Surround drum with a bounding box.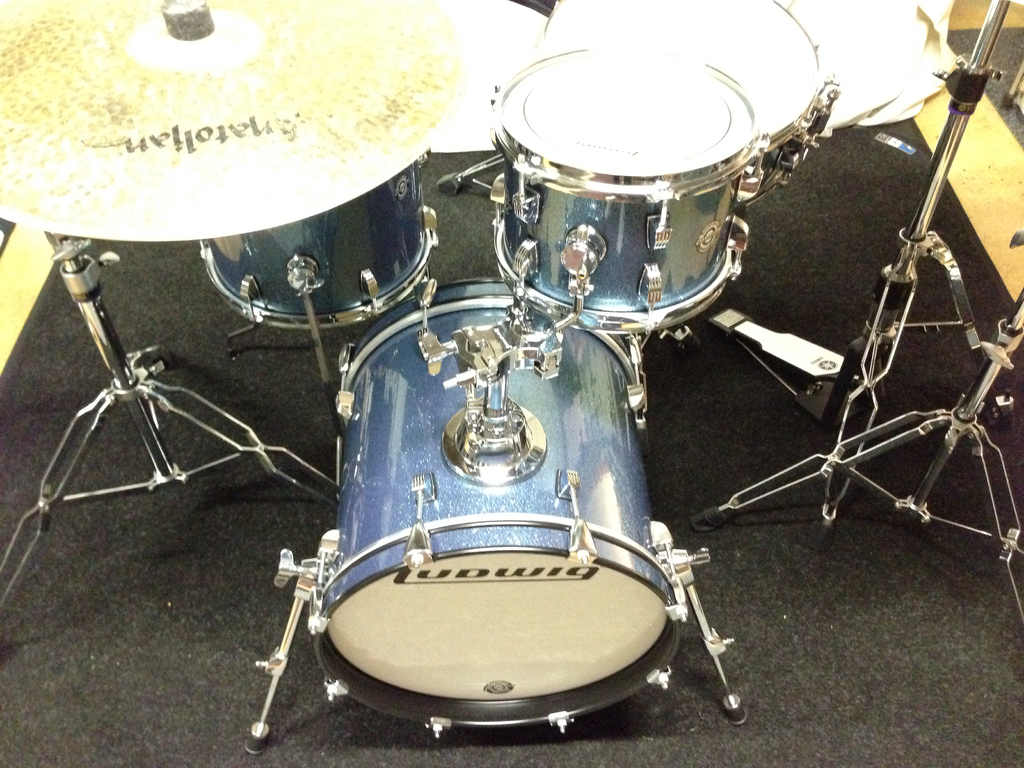
[548, 0, 842, 208].
